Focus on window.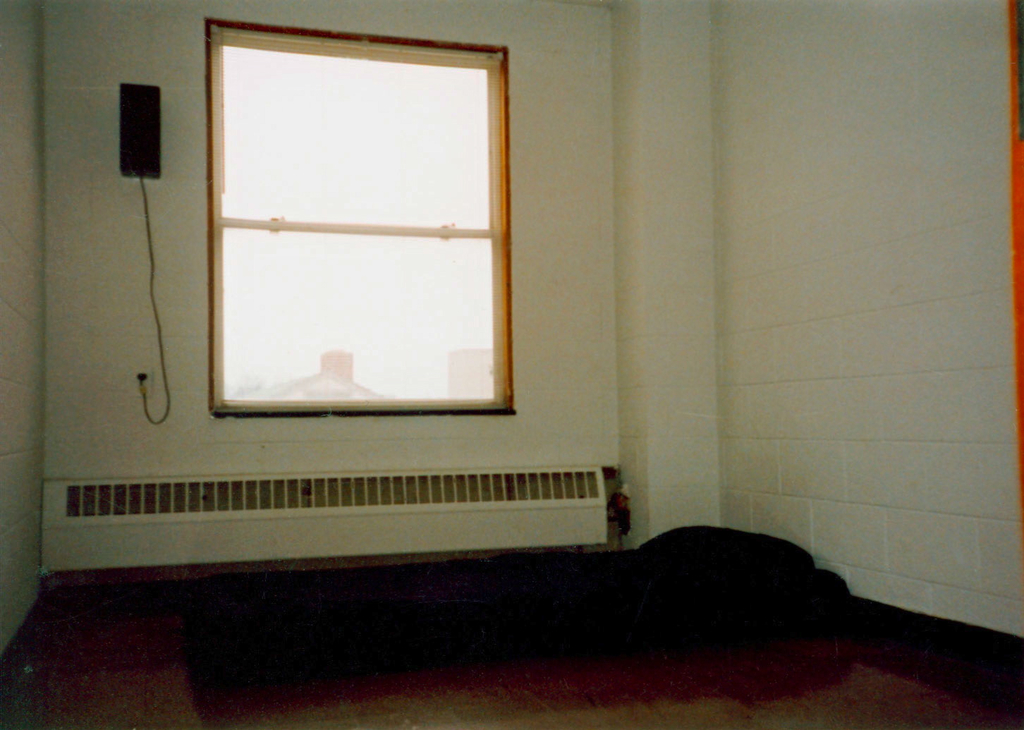
Focused at bbox(200, 20, 513, 408).
